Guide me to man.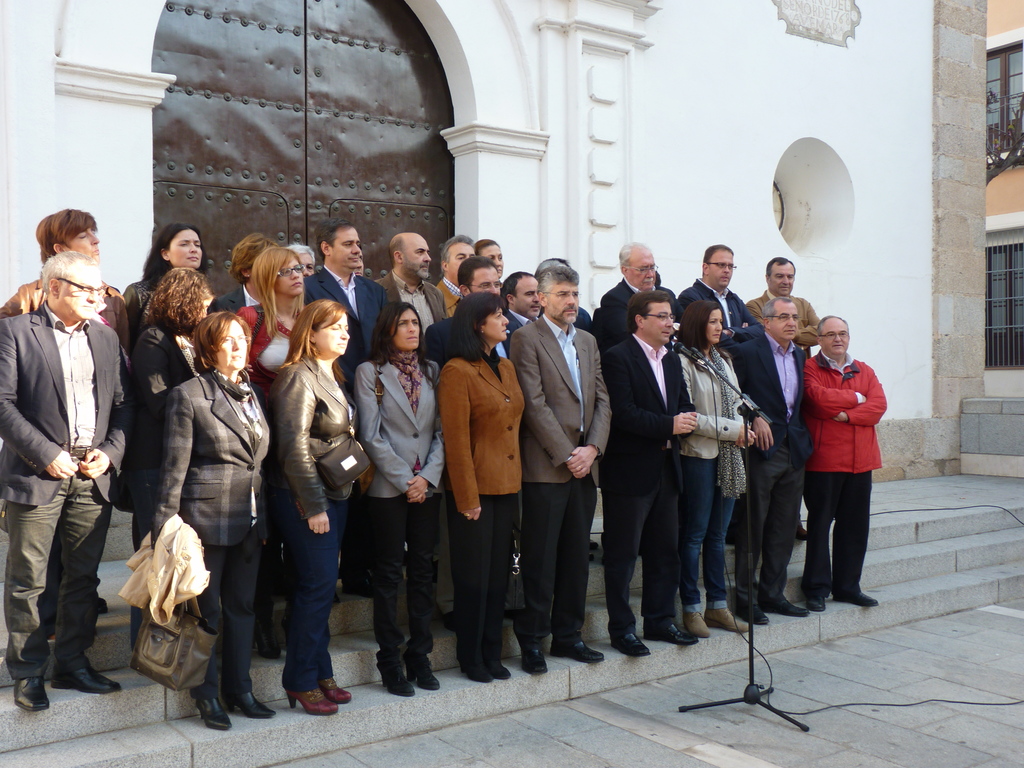
Guidance: rect(375, 225, 452, 344).
